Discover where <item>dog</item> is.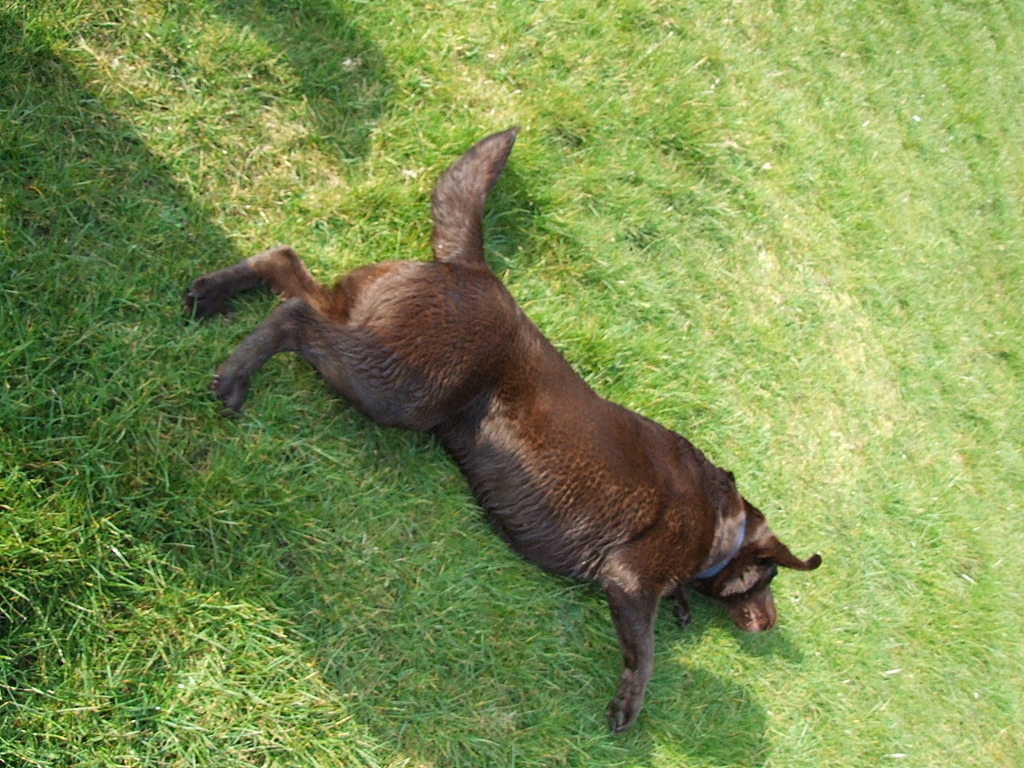
Discovered at (x1=179, y1=123, x2=822, y2=733).
